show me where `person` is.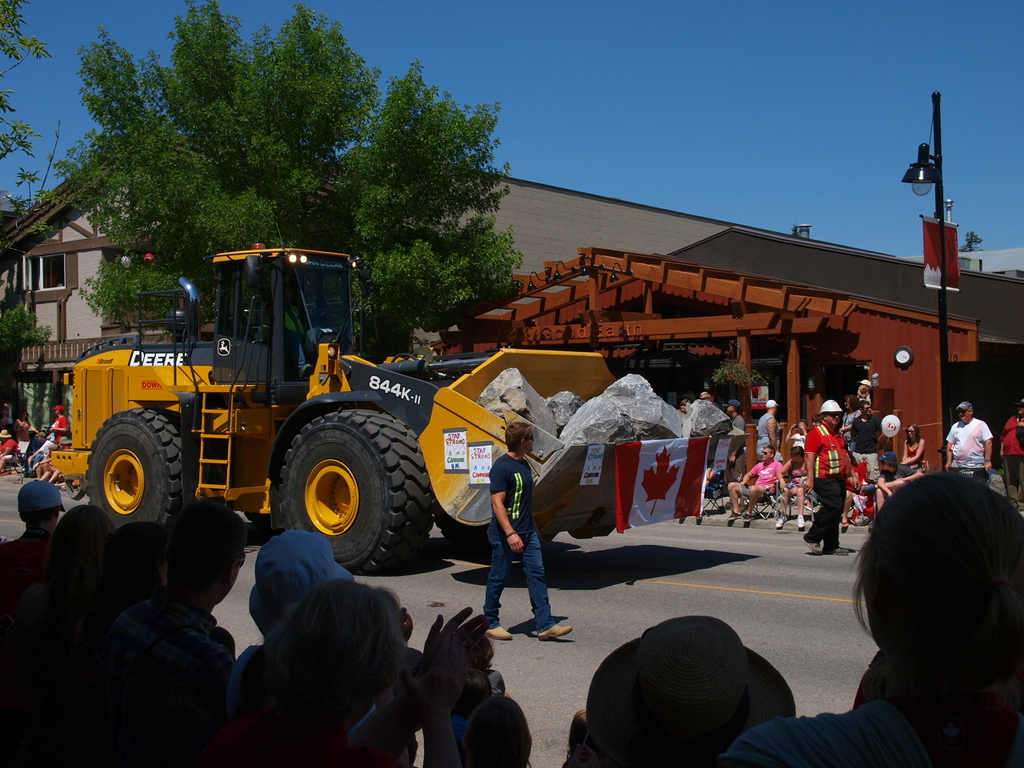
`person` is at <bbox>814, 393, 870, 570</bbox>.
